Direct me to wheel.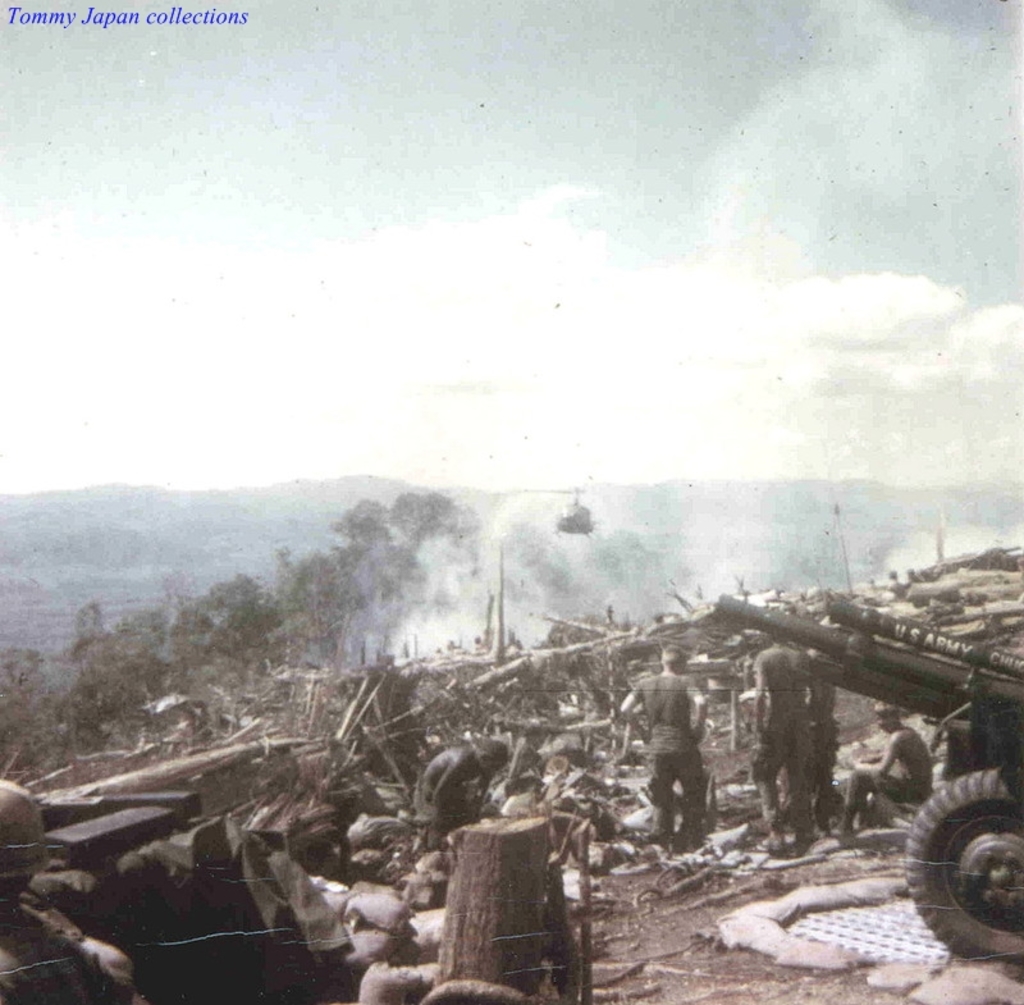
Direction: 905,766,1023,963.
